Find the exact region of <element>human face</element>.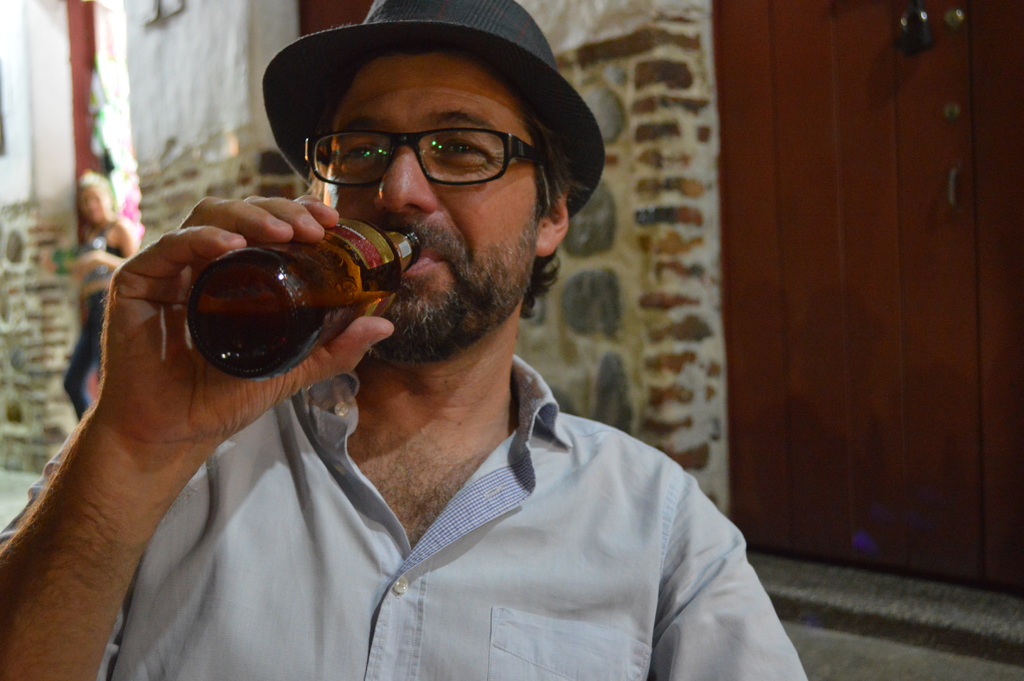
Exact region: region(318, 50, 543, 360).
